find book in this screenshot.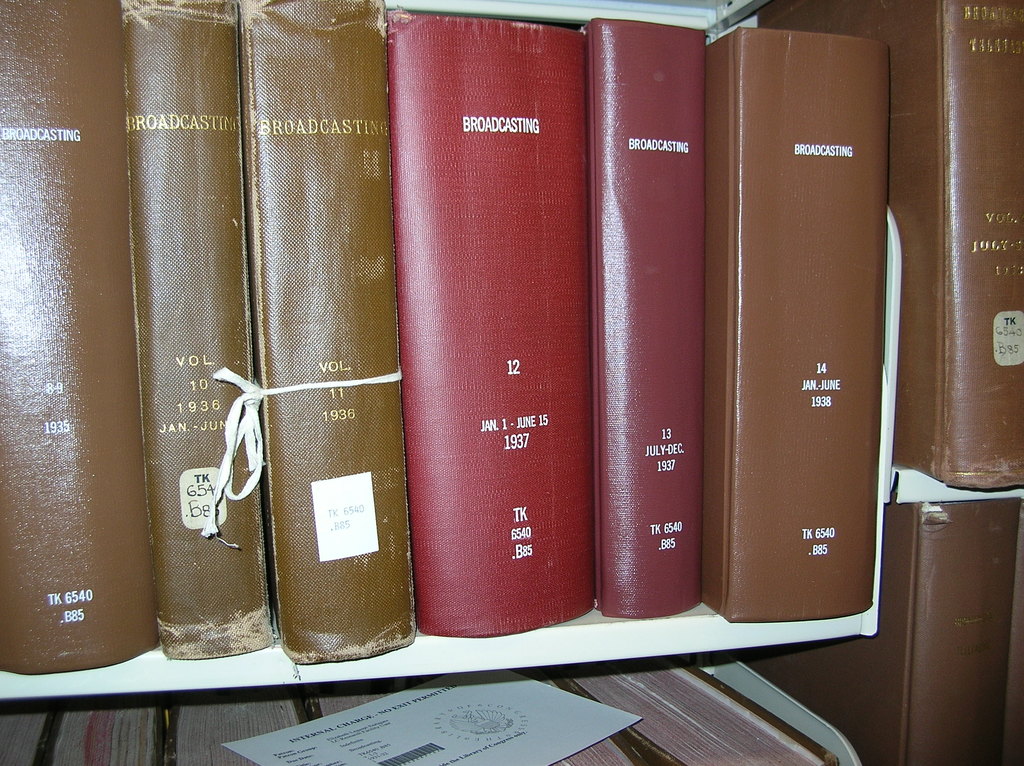
The bounding box for book is region(248, 0, 419, 669).
